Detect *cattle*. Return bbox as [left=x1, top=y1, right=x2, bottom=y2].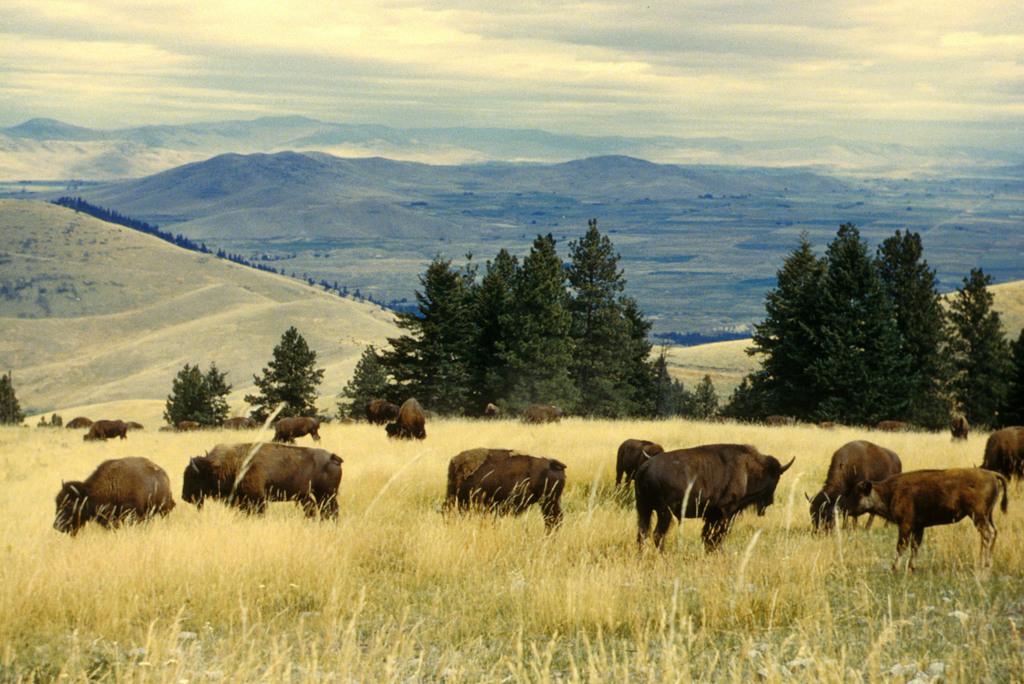
[left=178, top=441, right=342, bottom=524].
